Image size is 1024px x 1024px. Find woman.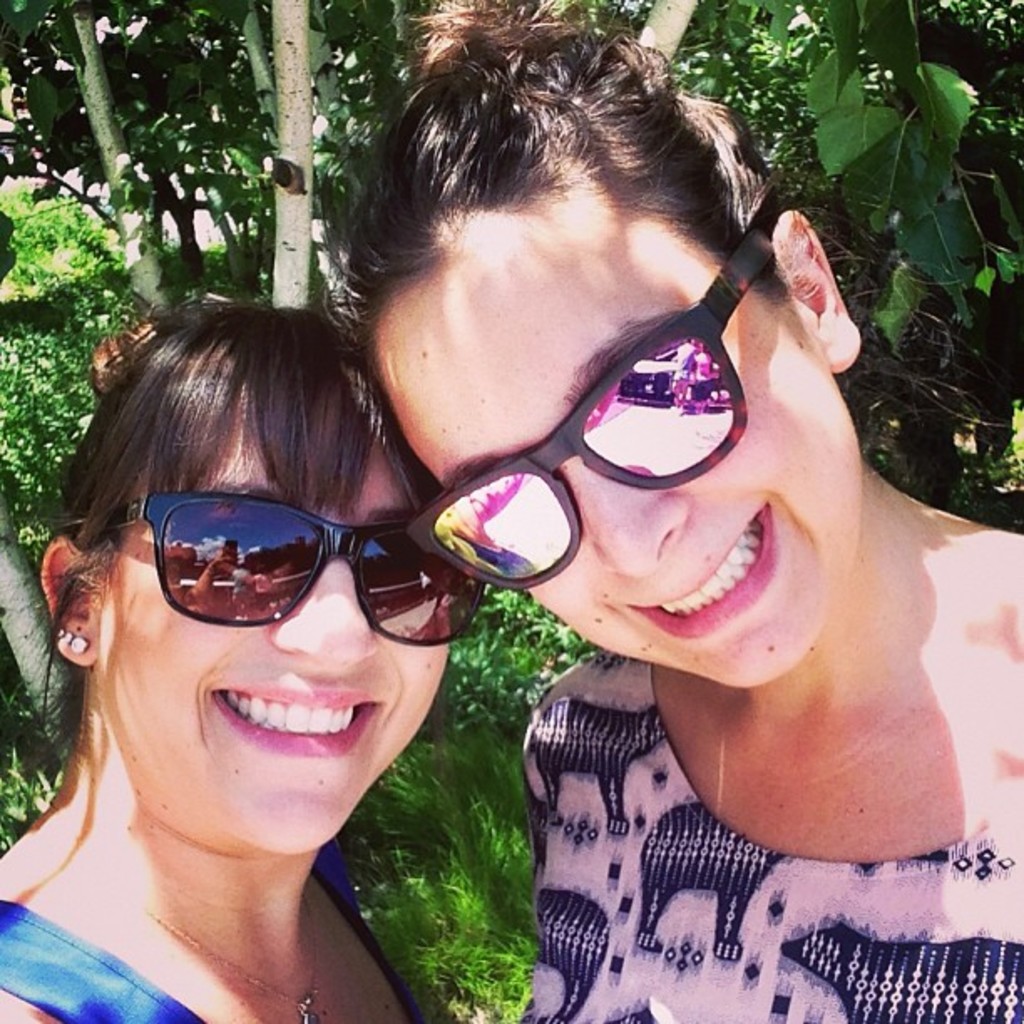
crop(0, 296, 437, 1022).
